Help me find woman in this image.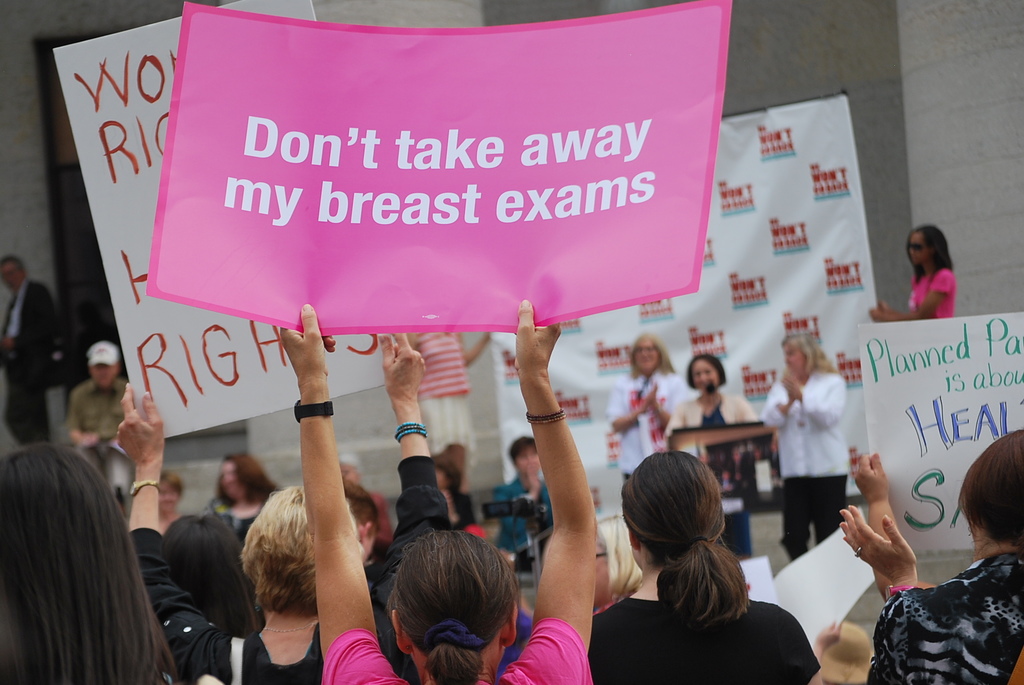
Found it: 763:331:843:554.
